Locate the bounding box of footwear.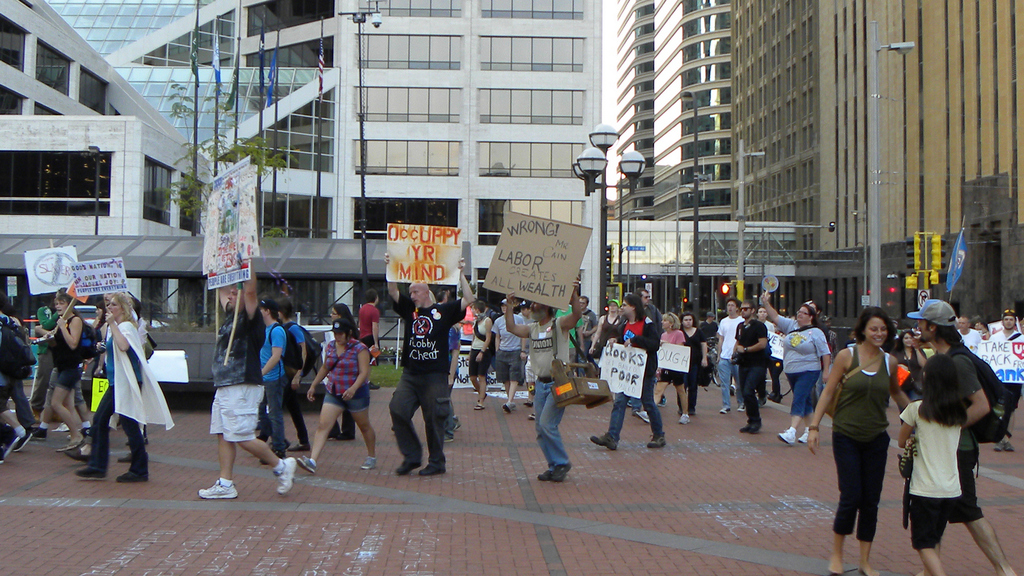
Bounding box: locate(524, 399, 534, 406).
